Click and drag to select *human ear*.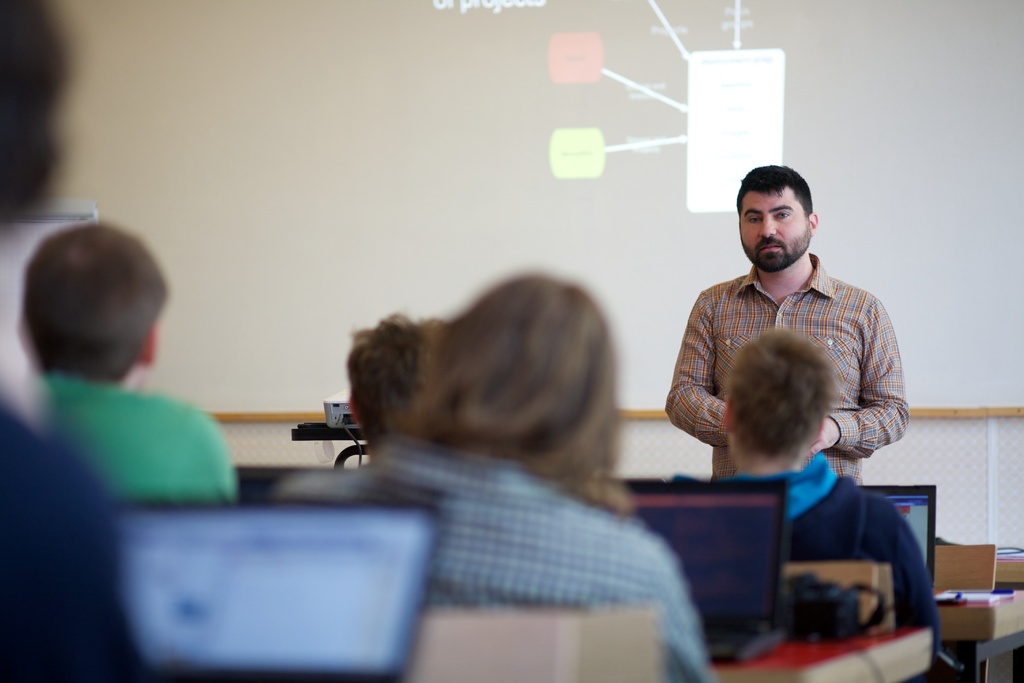
Selection: select_region(146, 321, 160, 366).
